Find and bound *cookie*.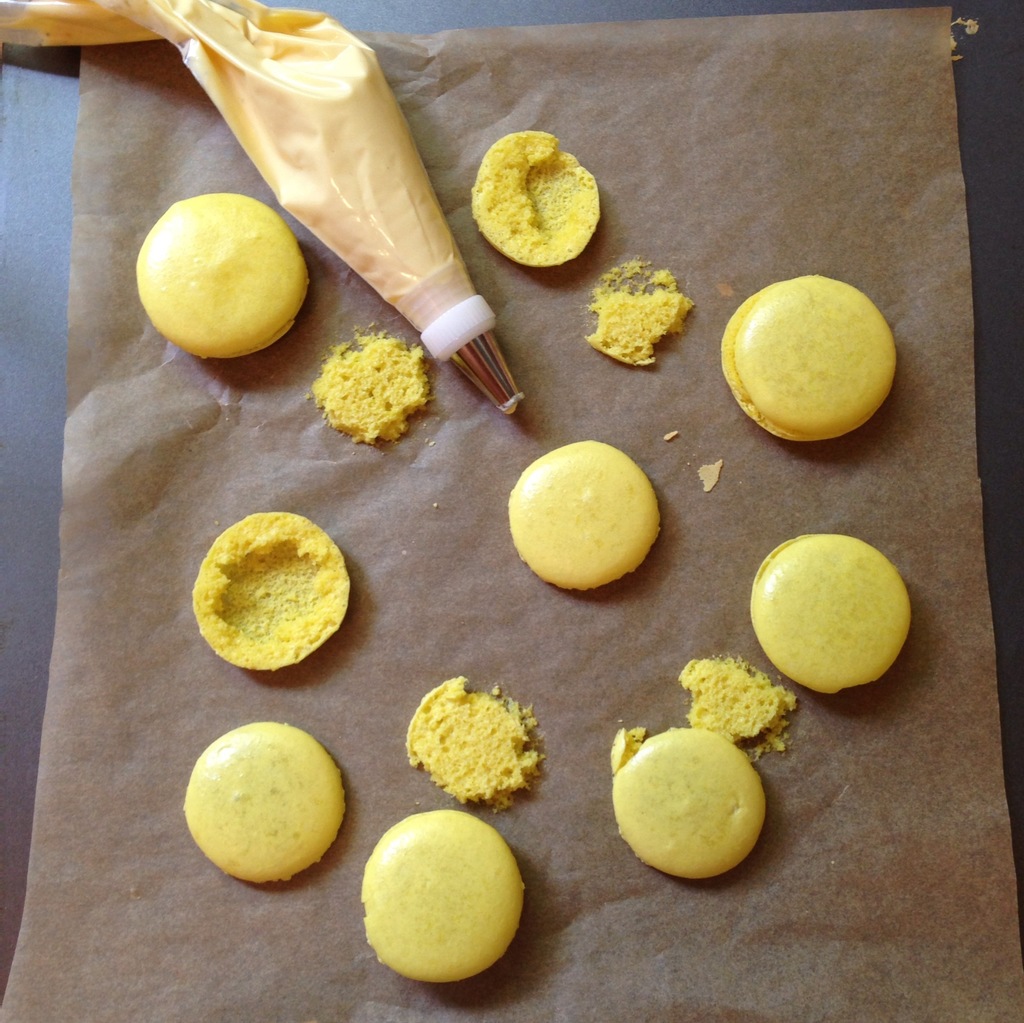
Bound: detection(581, 260, 694, 365).
